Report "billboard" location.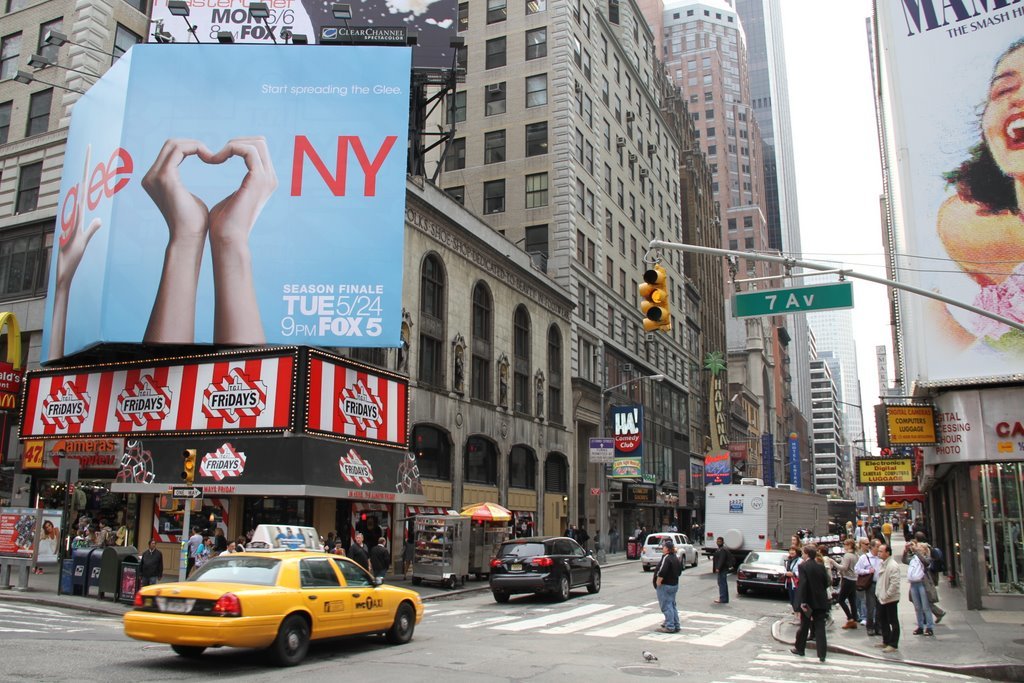
Report: (877, 401, 937, 445).
